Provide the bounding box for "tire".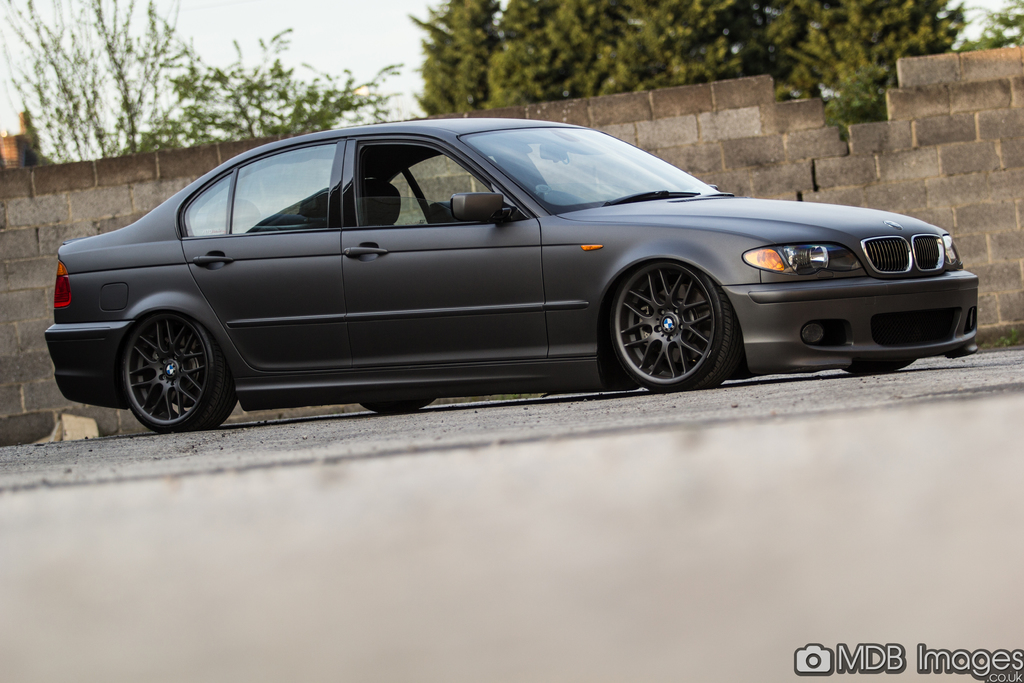
{"x1": 362, "y1": 399, "x2": 435, "y2": 413}.
